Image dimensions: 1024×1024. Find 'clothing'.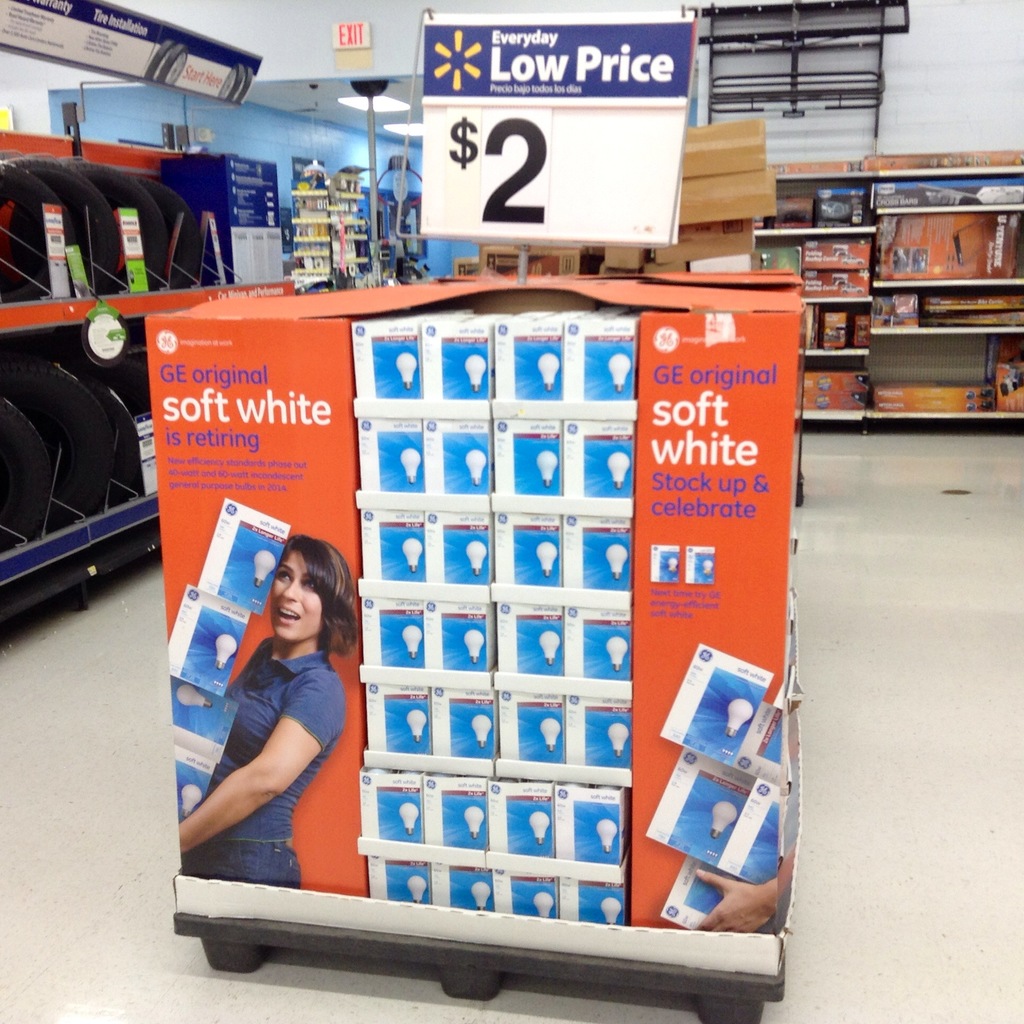
181:649:348:882.
